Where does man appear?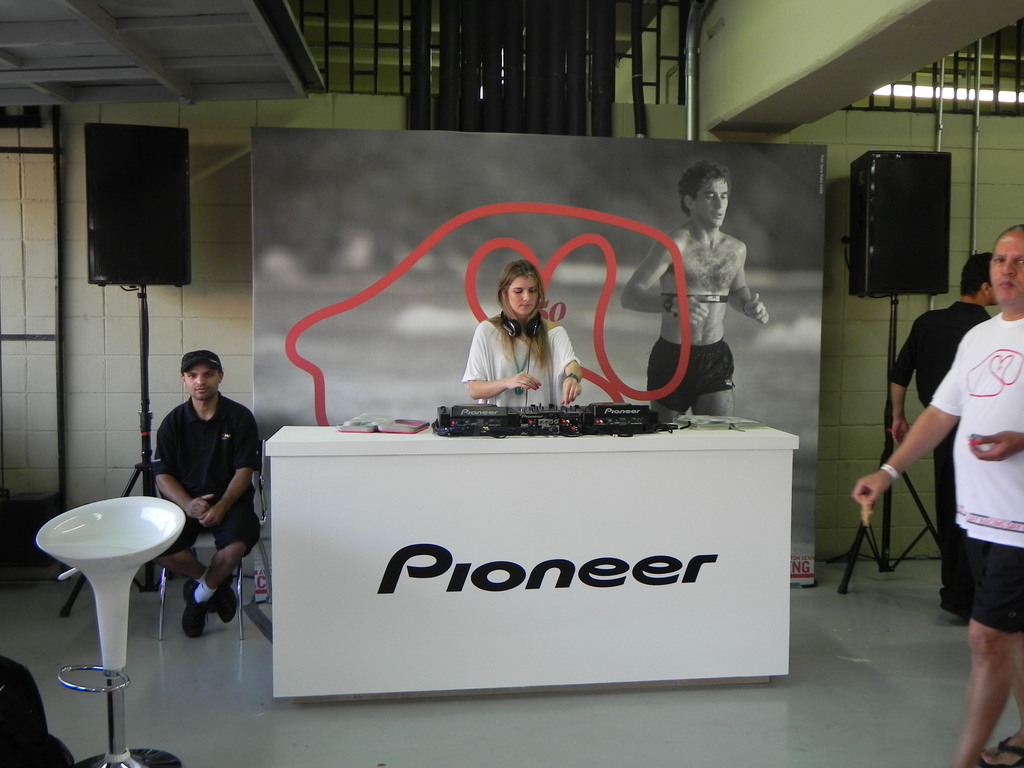
Appears at [136, 348, 257, 646].
